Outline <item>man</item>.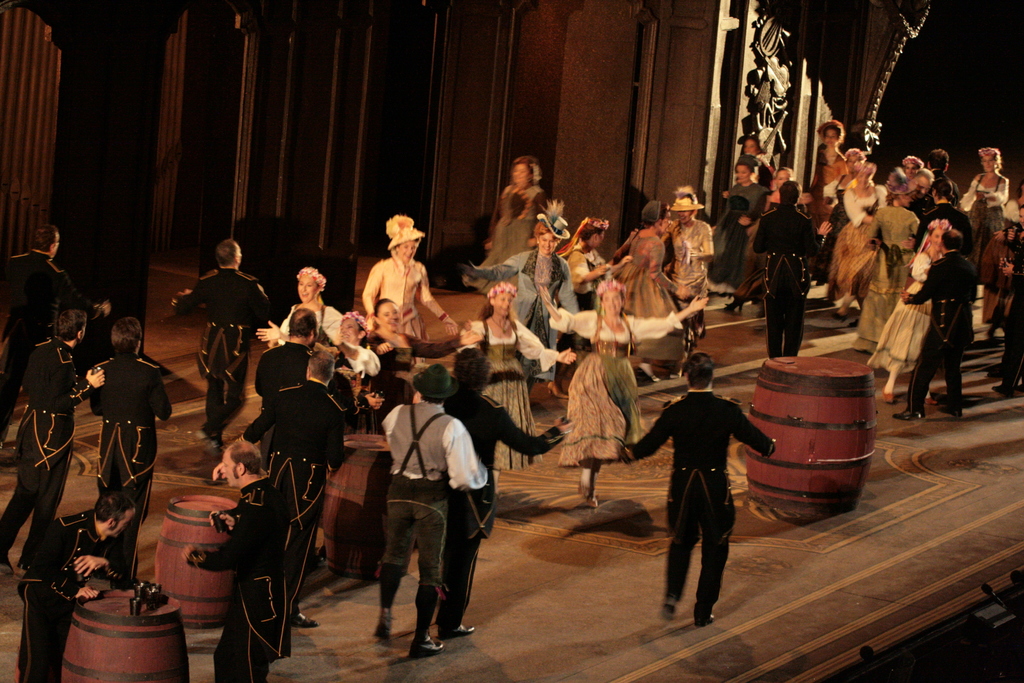
Outline: Rect(0, 220, 81, 448).
